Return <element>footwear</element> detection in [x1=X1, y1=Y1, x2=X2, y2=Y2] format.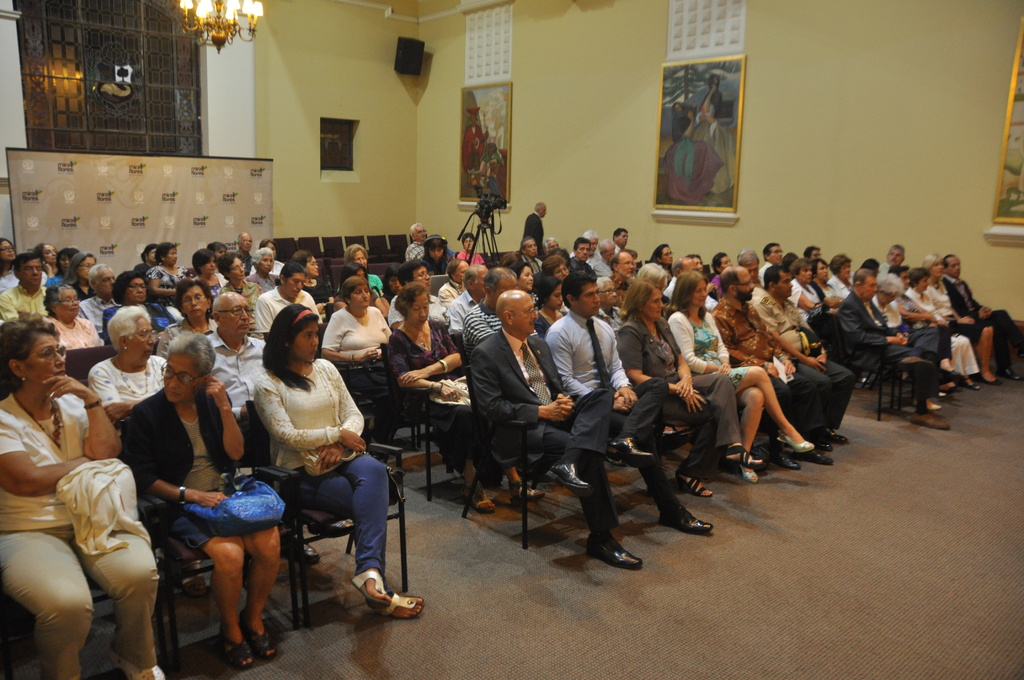
[x1=900, y1=357, x2=934, y2=376].
